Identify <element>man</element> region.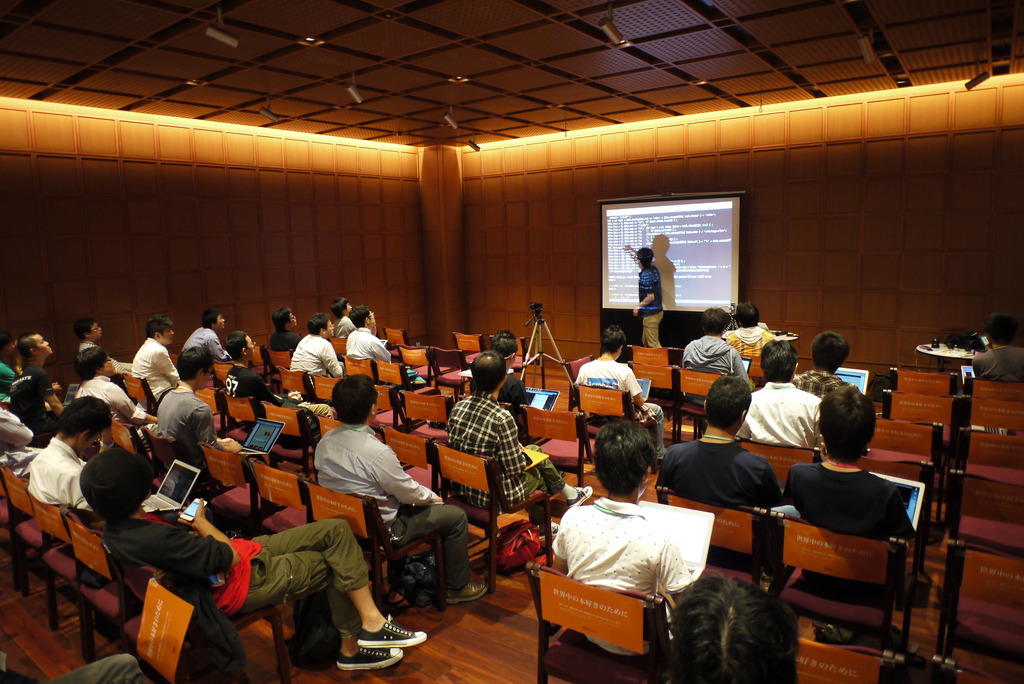
Region: [150,346,246,468].
